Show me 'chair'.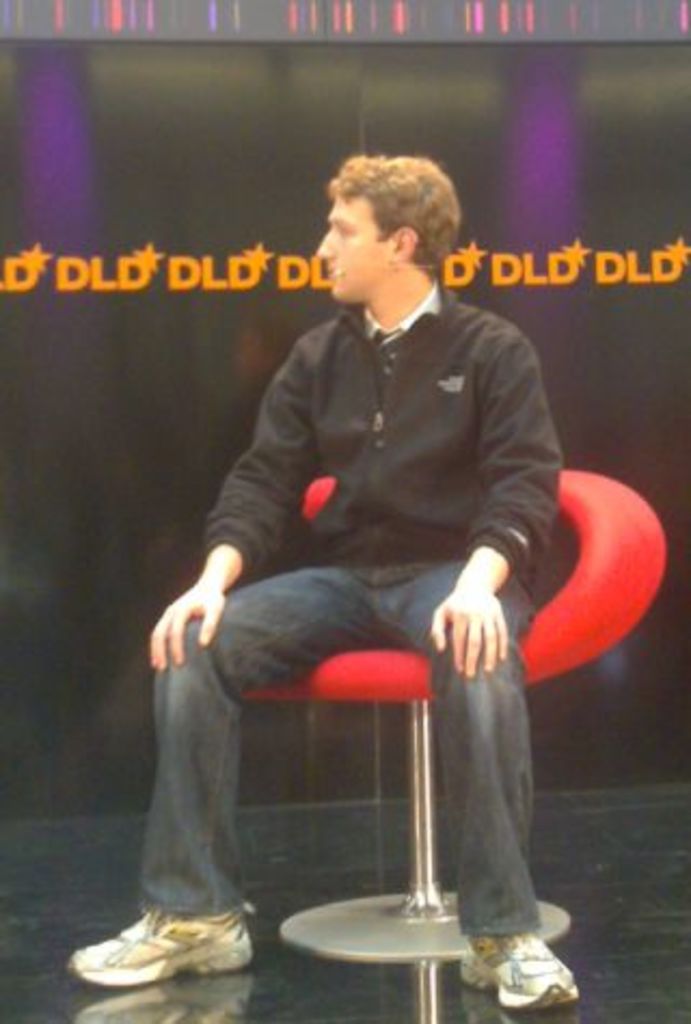
'chair' is here: select_region(235, 467, 672, 1022).
